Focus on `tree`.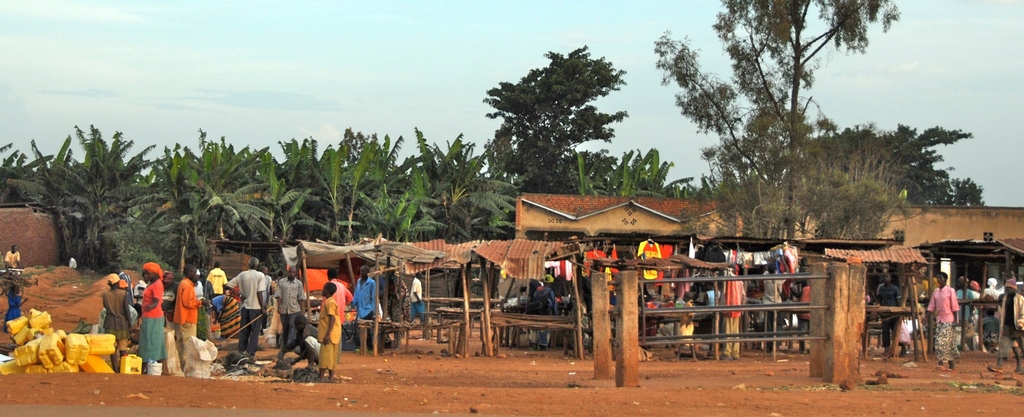
Focused at 646, 0, 903, 240.
